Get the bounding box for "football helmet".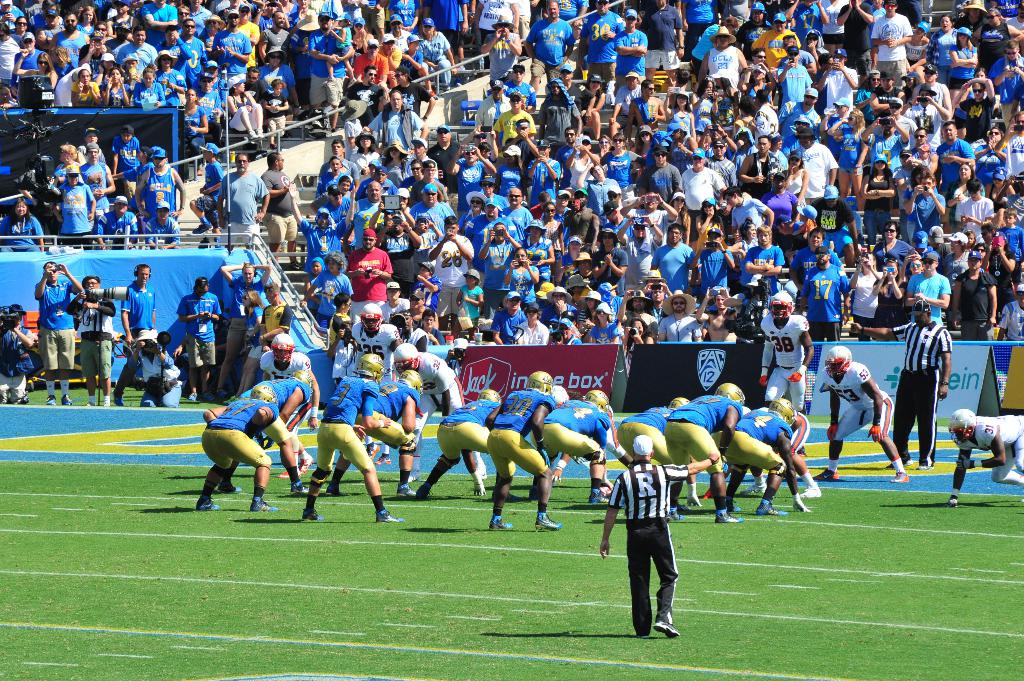
l=390, t=337, r=417, b=365.
